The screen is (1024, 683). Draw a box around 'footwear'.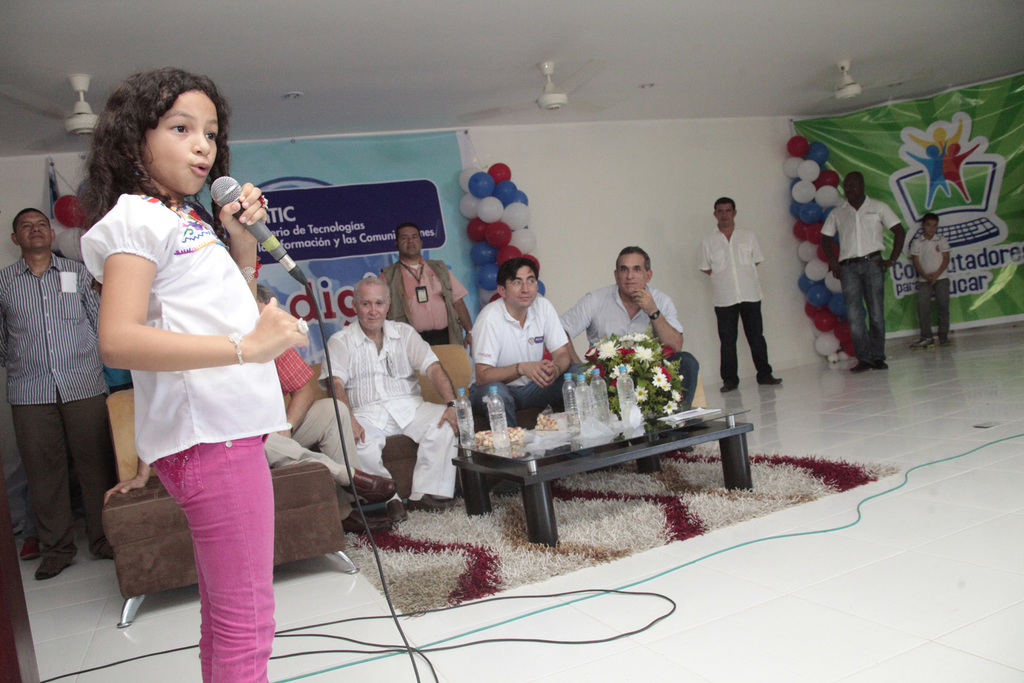
bbox=[756, 370, 784, 384].
